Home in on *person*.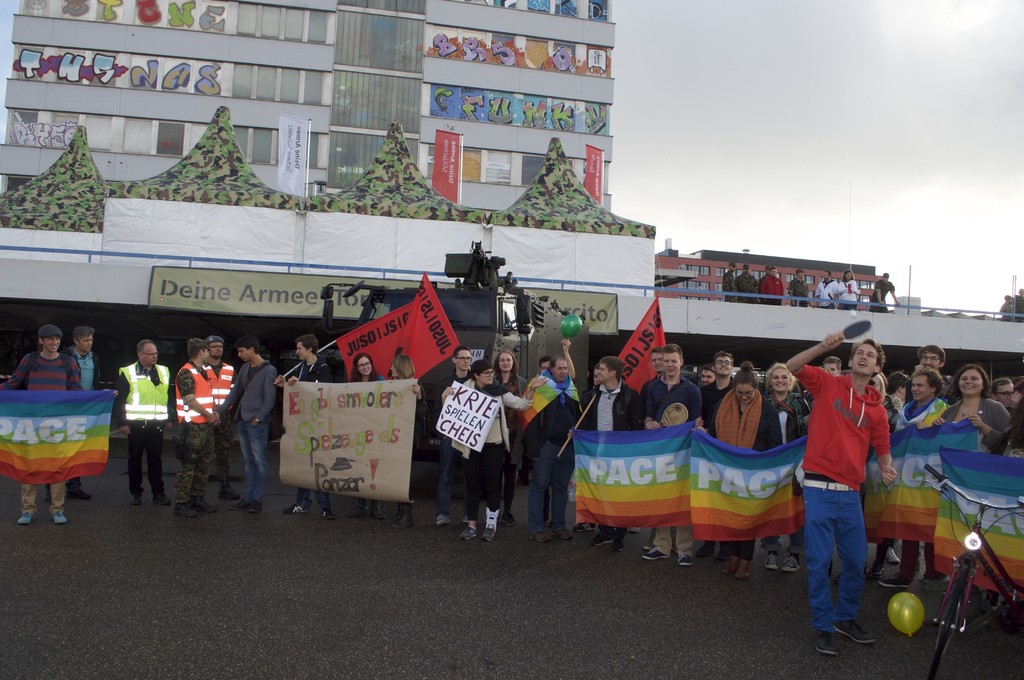
Homed in at box=[649, 346, 665, 374].
